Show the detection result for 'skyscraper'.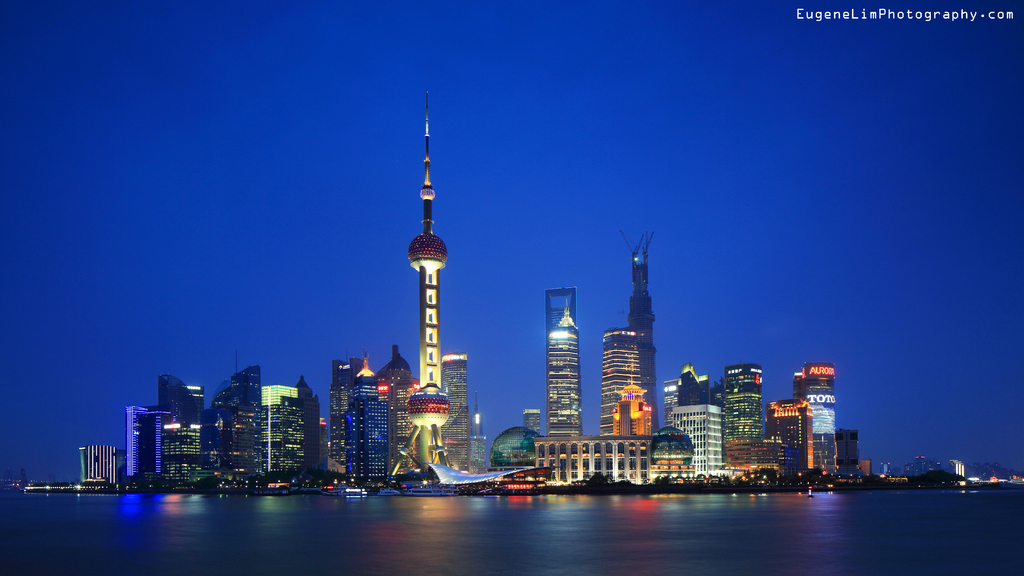
x1=198 y1=390 x2=330 y2=498.
